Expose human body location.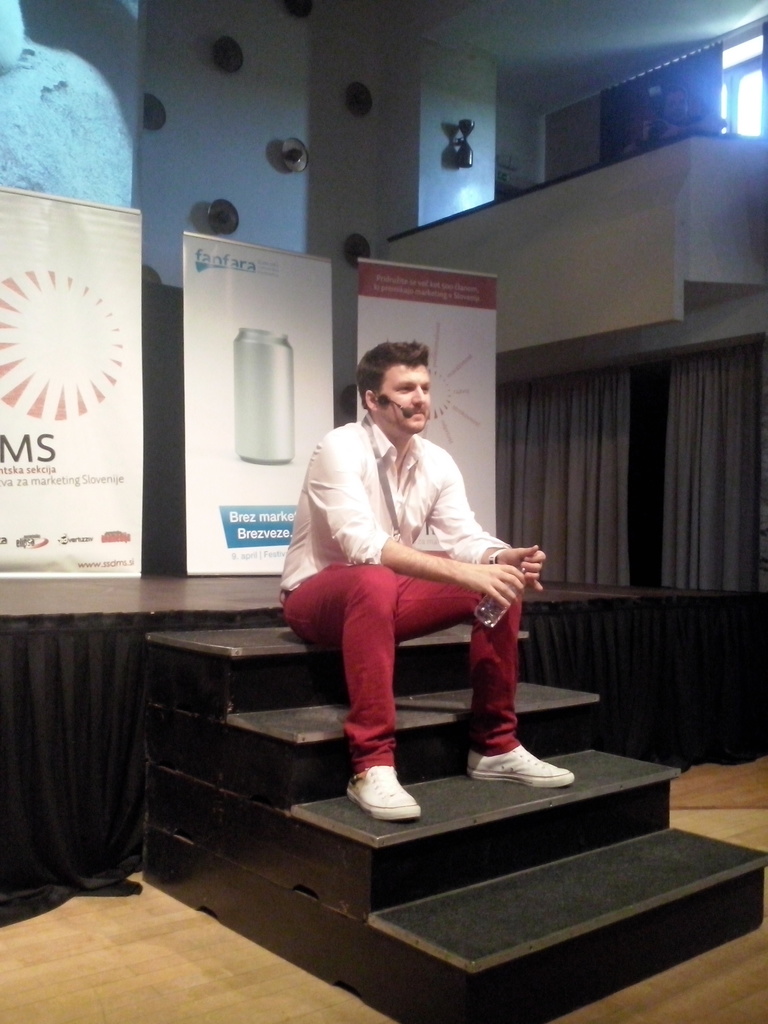
Exposed at (left=287, top=290, right=525, bottom=839).
